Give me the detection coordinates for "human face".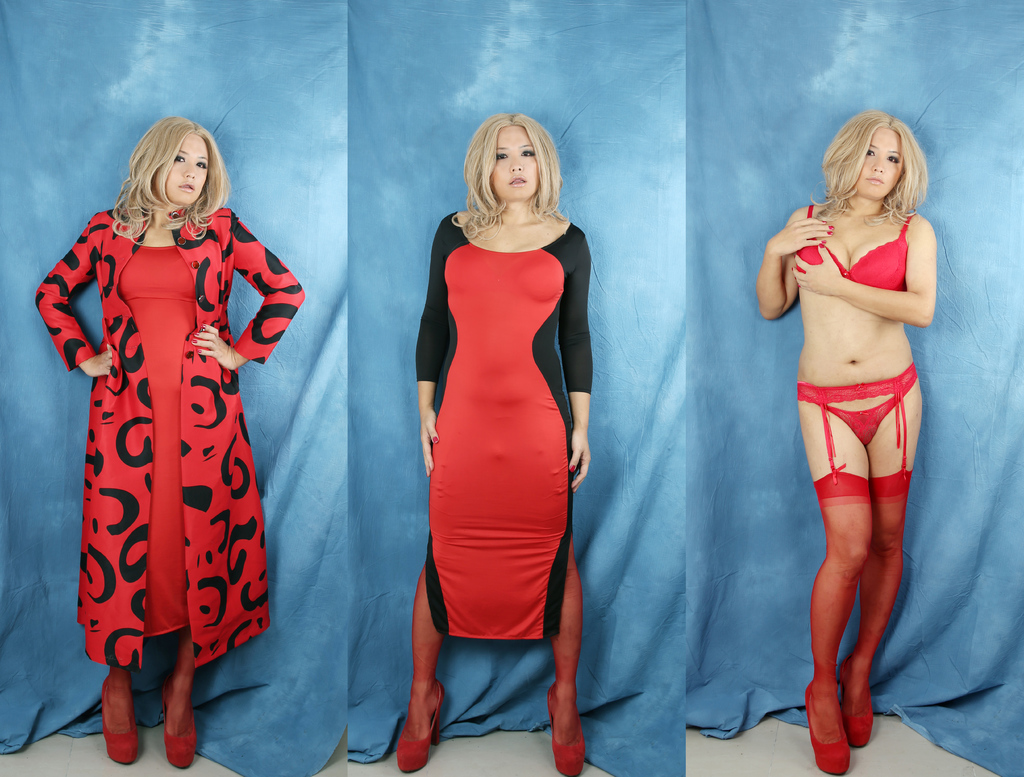
{"left": 154, "top": 132, "right": 212, "bottom": 197}.
